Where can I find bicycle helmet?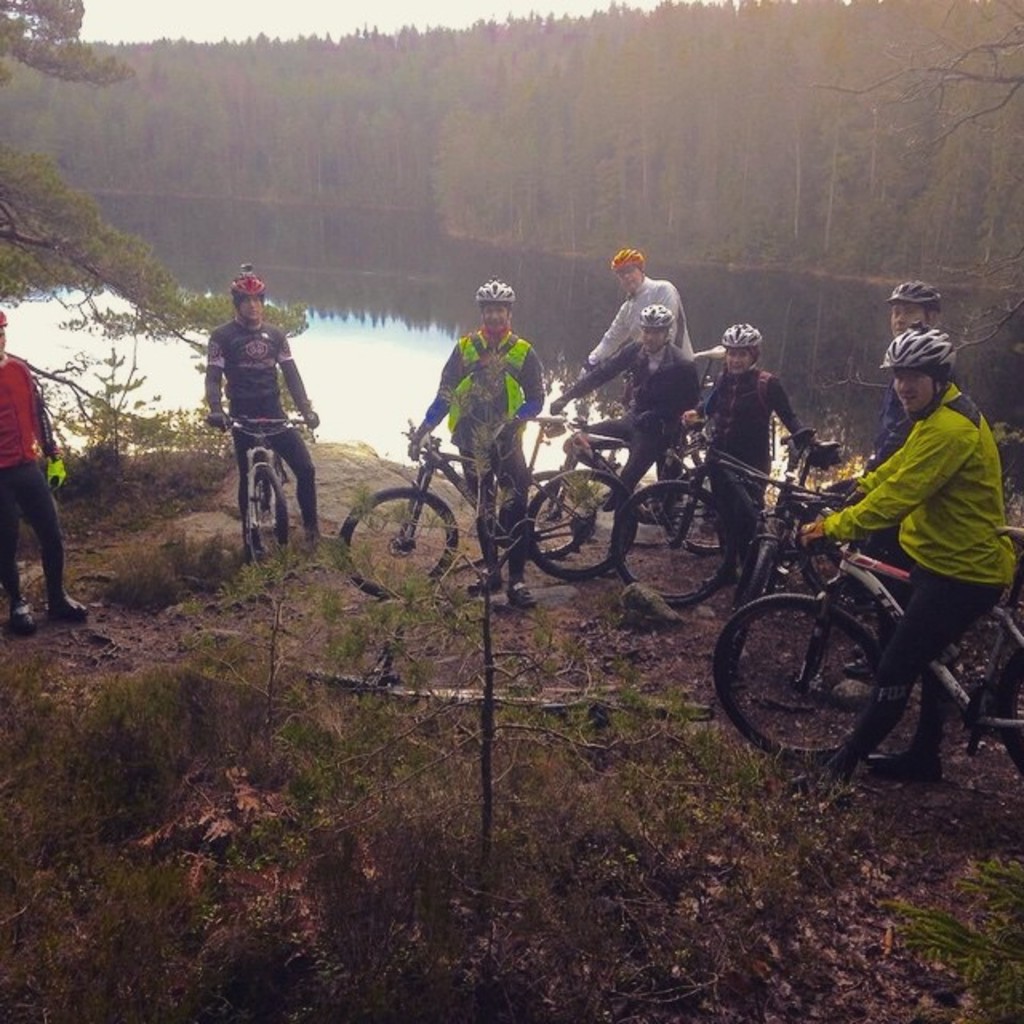
You can find it at 232:277:261:296.
